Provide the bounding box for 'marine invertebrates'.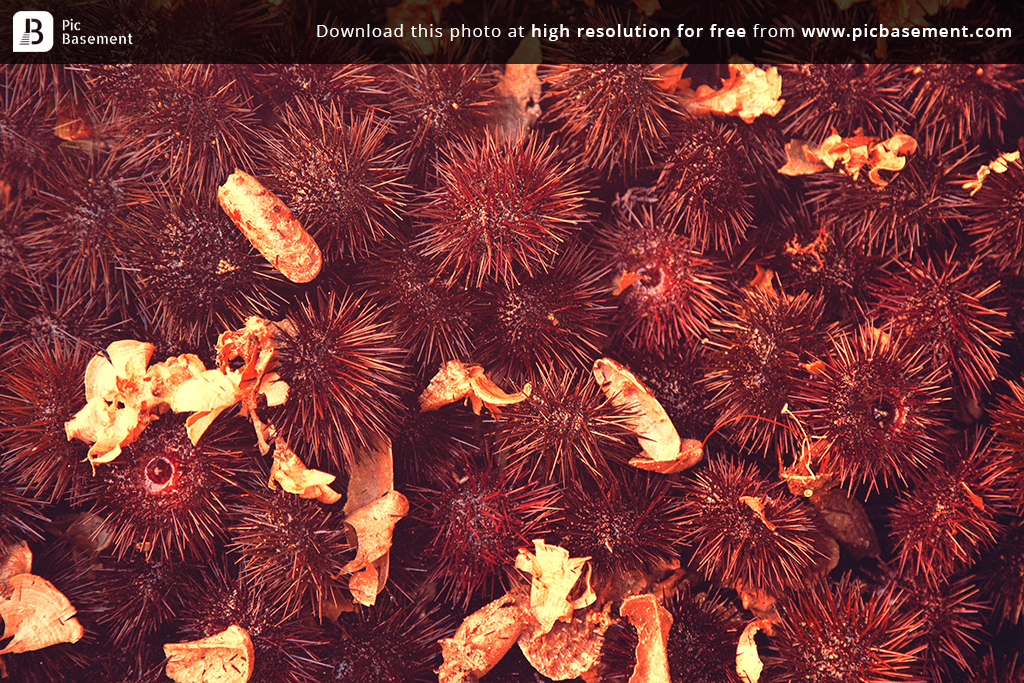
x1=937, y1=442, x2=1023, y2=527.
